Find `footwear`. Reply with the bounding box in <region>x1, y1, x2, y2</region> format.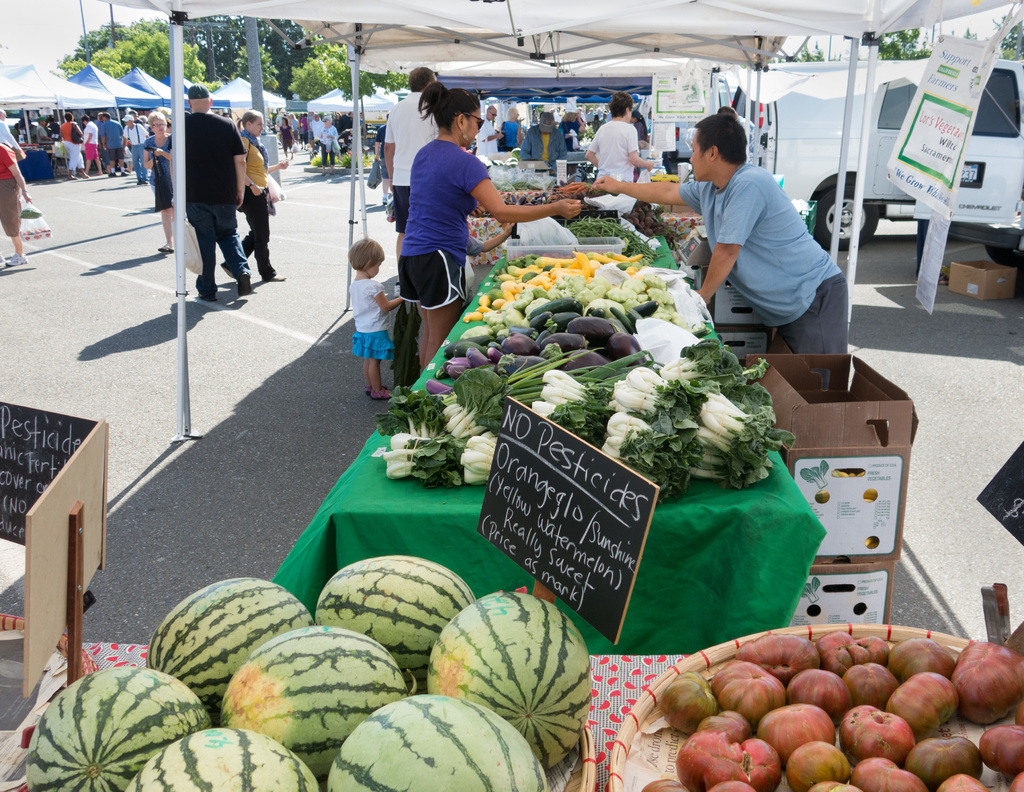
<region>266, 270, 287, 282</region>.
